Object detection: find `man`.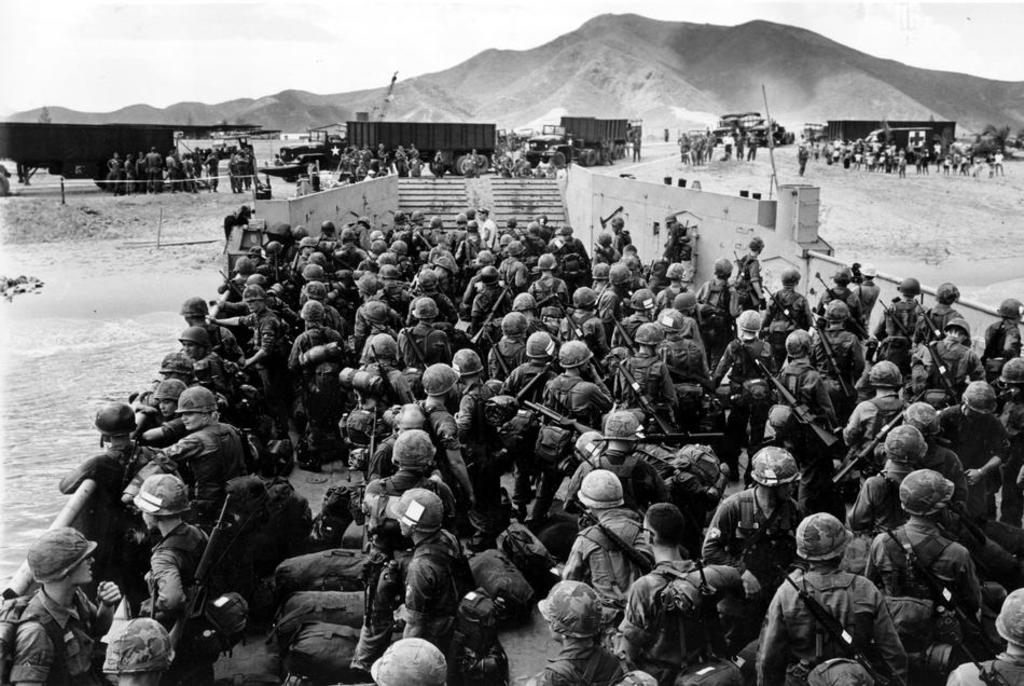
bbox(747, 132, 760, 161).
